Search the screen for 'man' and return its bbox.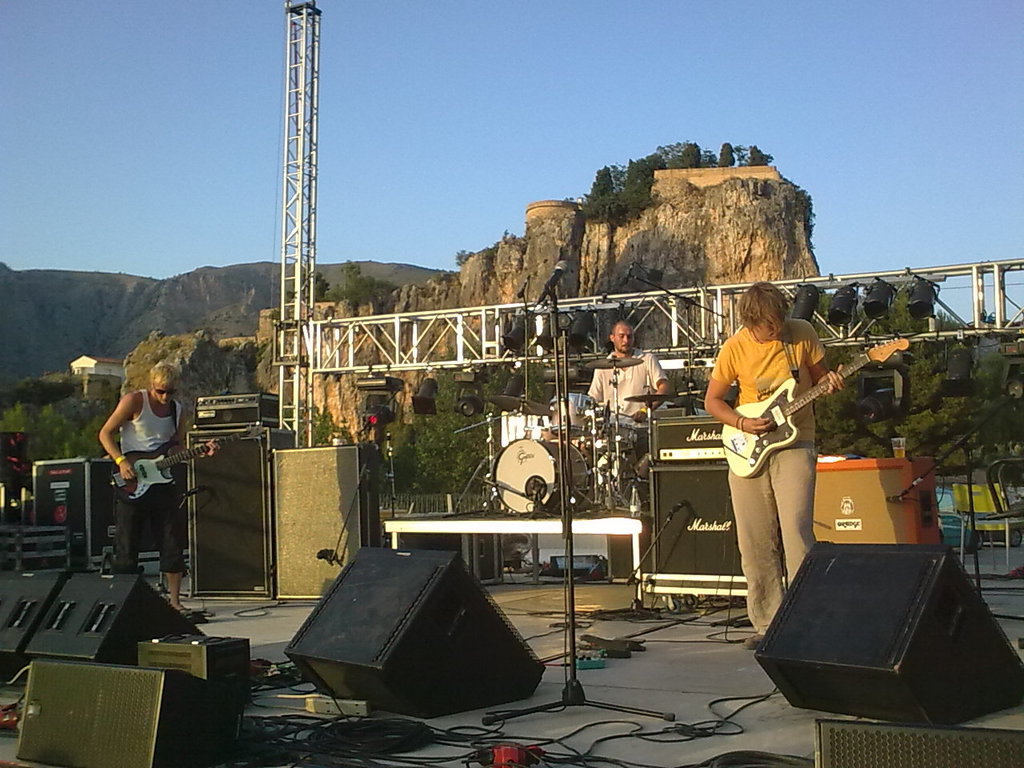
Found: rect(701, 281, 845, 653).
